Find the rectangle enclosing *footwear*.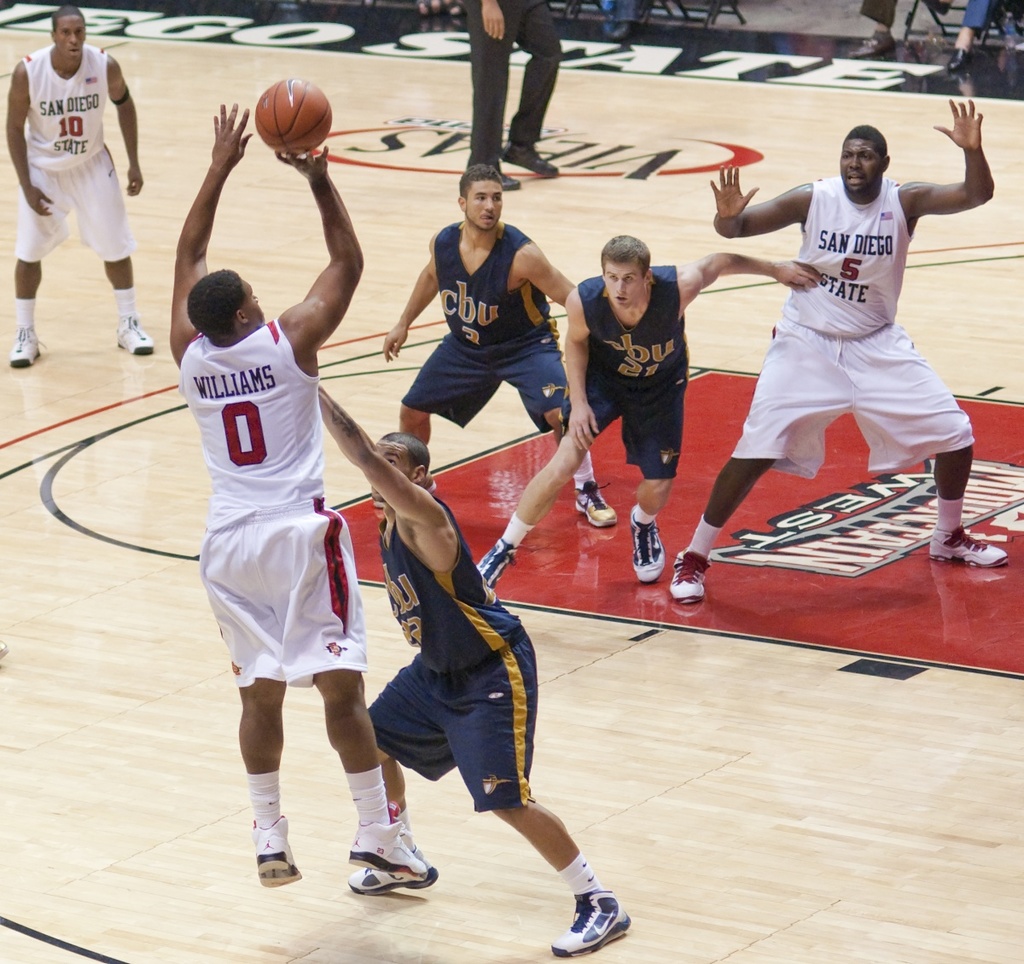
box(491, 171, 519, 199).
